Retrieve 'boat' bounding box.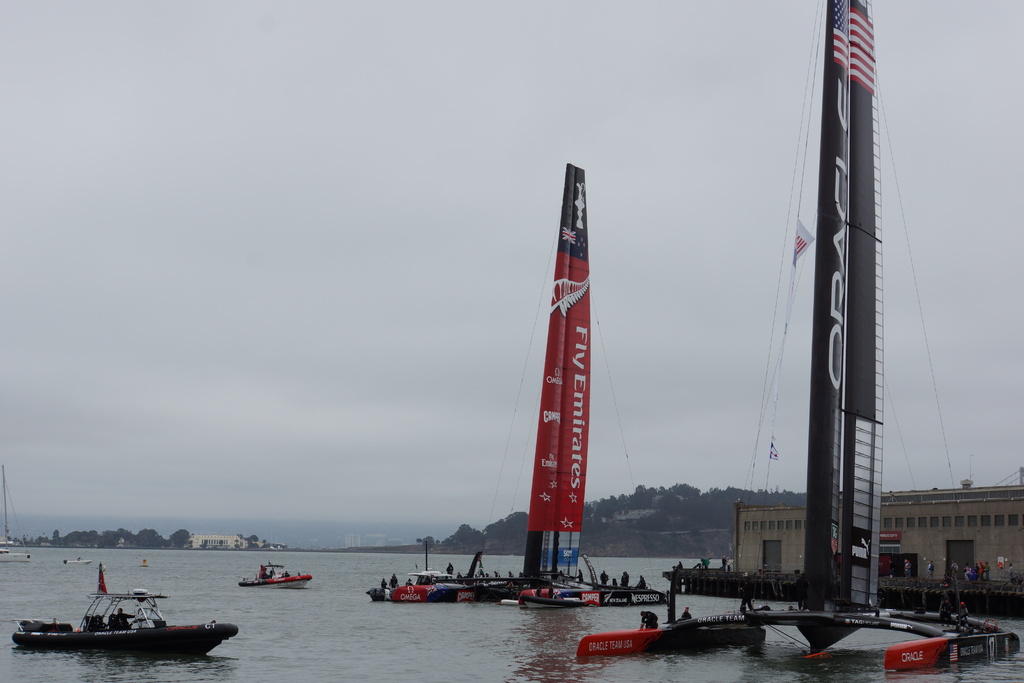
Bounding box: bbox(236, 561, 316, 600).
